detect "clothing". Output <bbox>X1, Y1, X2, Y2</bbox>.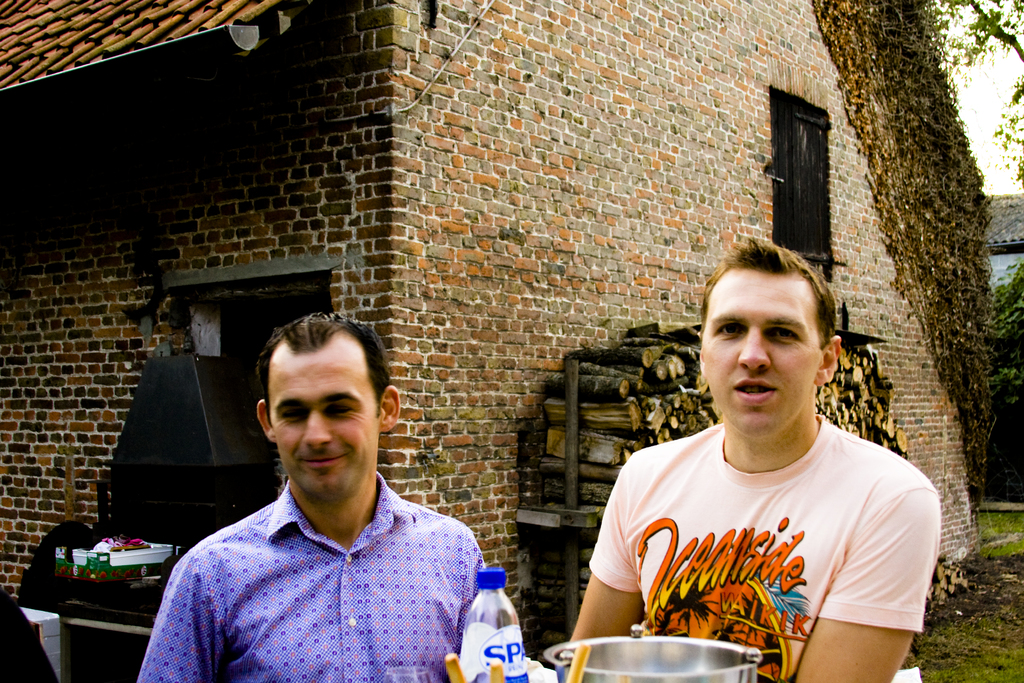
<bbox>608, 397, 931, 673</bbox>.
